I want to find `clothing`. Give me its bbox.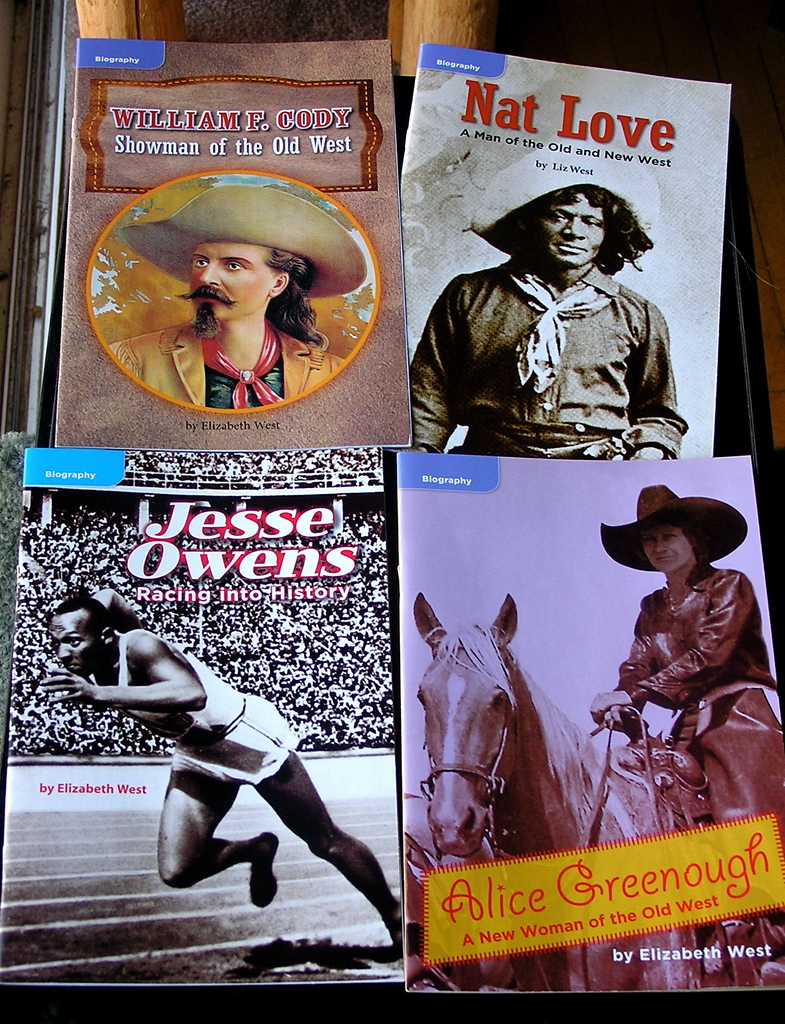
606 537 772 784.
